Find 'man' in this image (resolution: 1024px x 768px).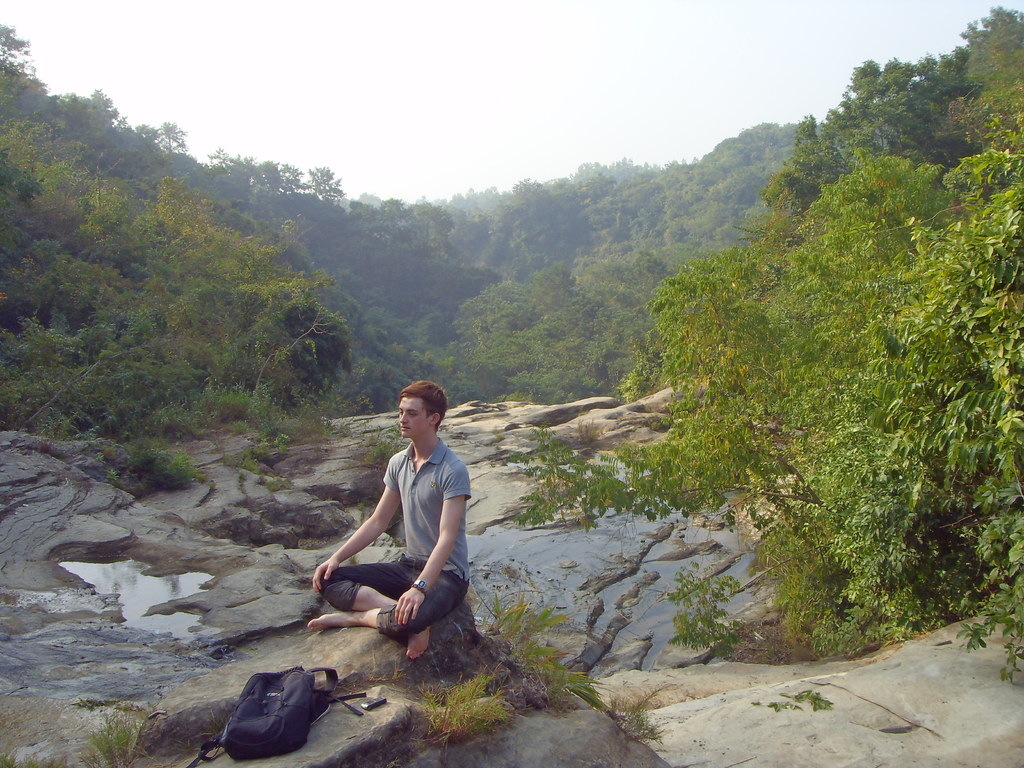
[left=326, top=378, right=474, bottom=668].
